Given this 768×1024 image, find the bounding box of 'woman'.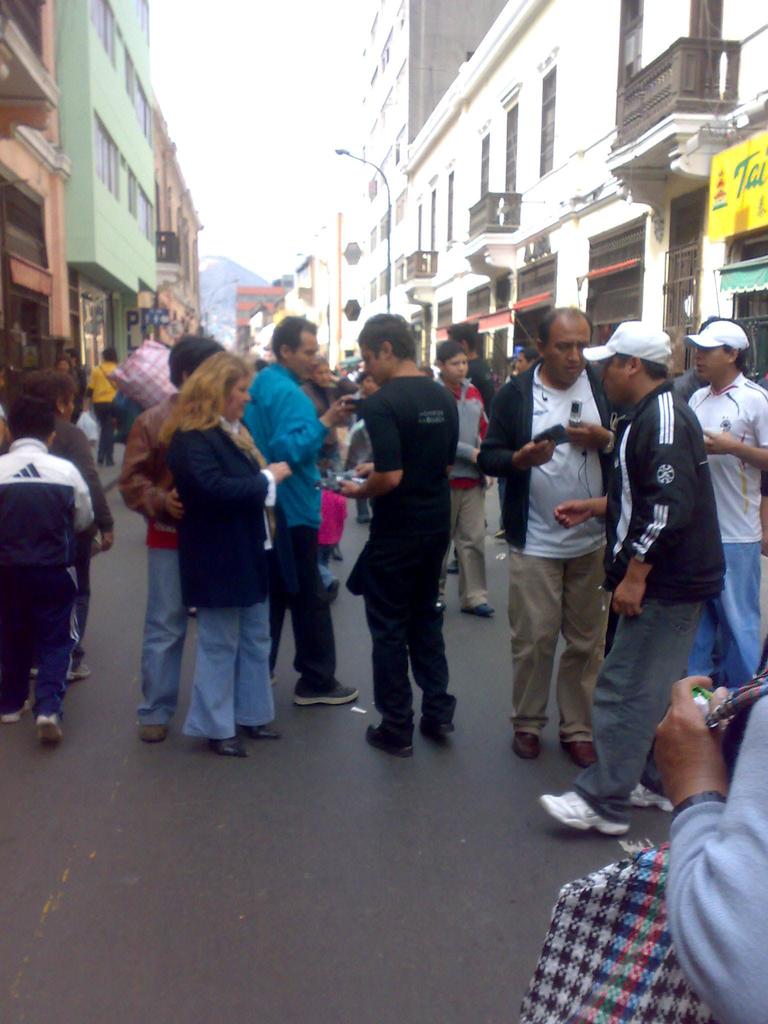
[left=125, top=340, right=292, bottom=771].
